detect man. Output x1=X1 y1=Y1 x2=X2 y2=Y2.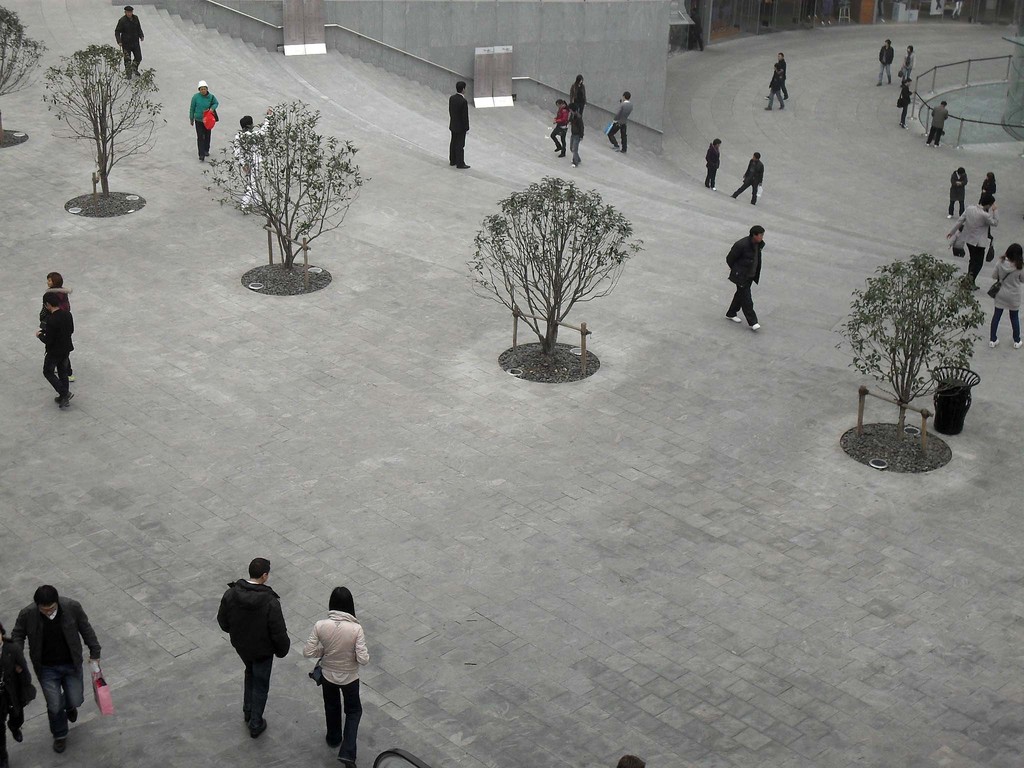
x1=728 y1=150 x2=765 y2=202.
